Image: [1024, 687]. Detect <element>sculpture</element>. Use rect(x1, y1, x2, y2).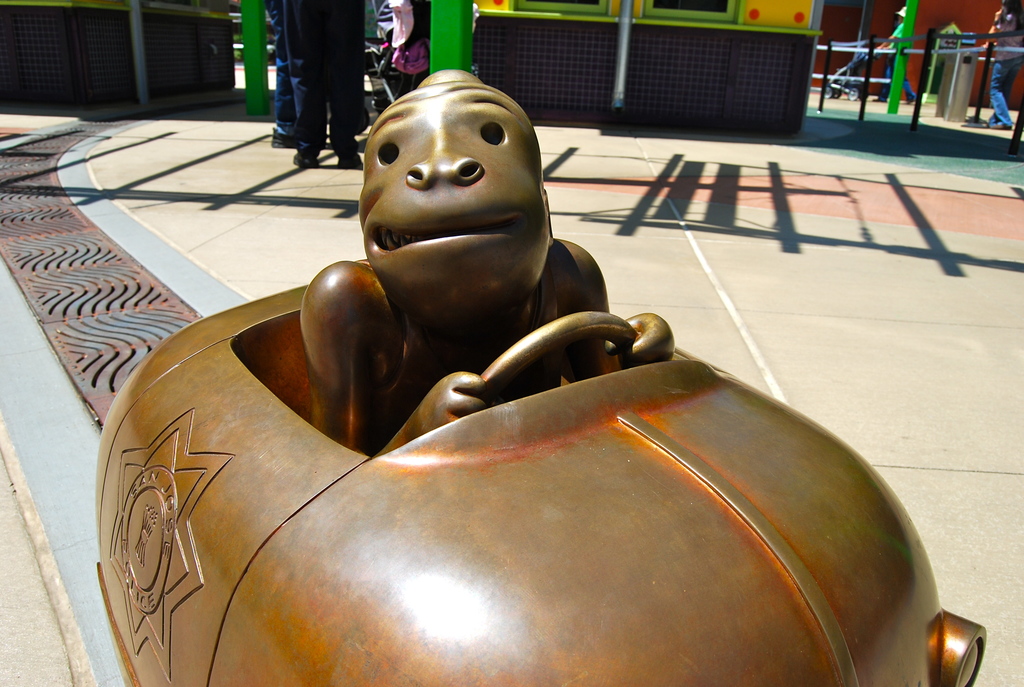
rect(95, 64, 991, 686).
